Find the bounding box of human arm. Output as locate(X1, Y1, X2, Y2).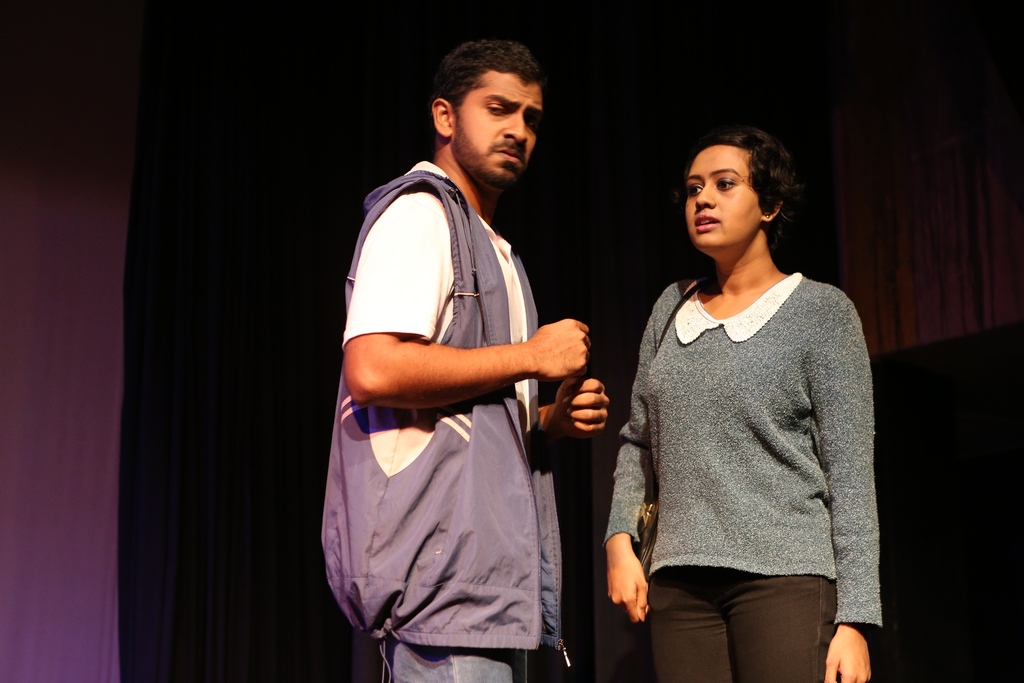
locate(601, 315, 657, 627).
